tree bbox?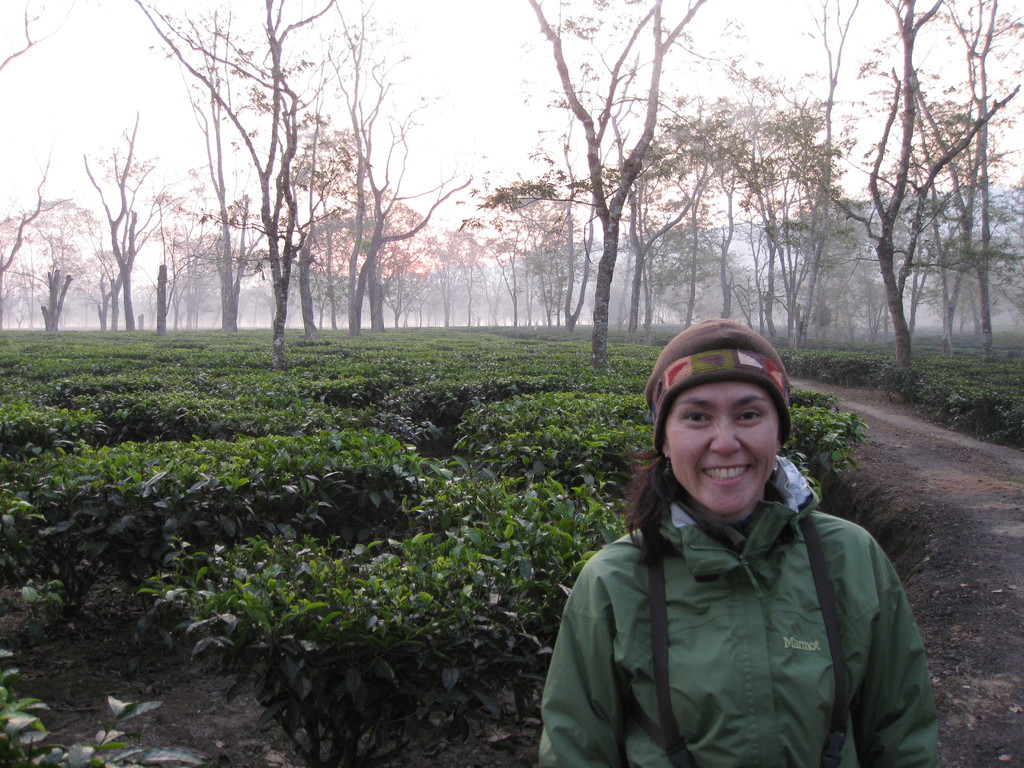
x1=40, y1=269, x2=72, y2=332
